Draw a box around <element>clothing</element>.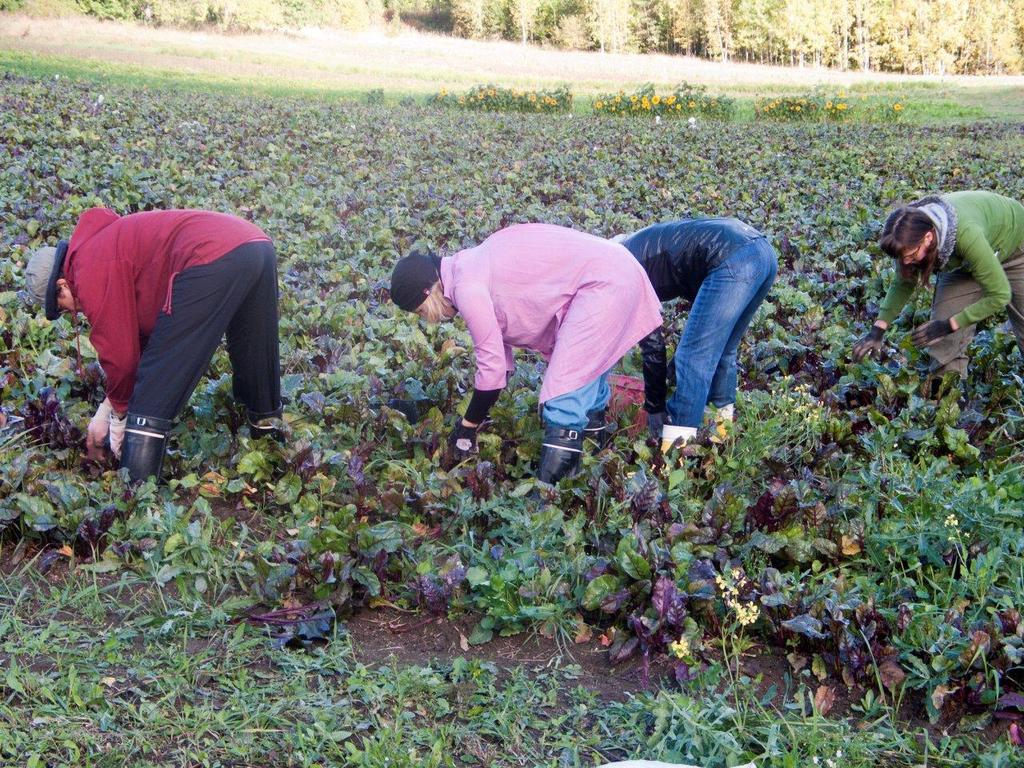
616:214:782:422.
